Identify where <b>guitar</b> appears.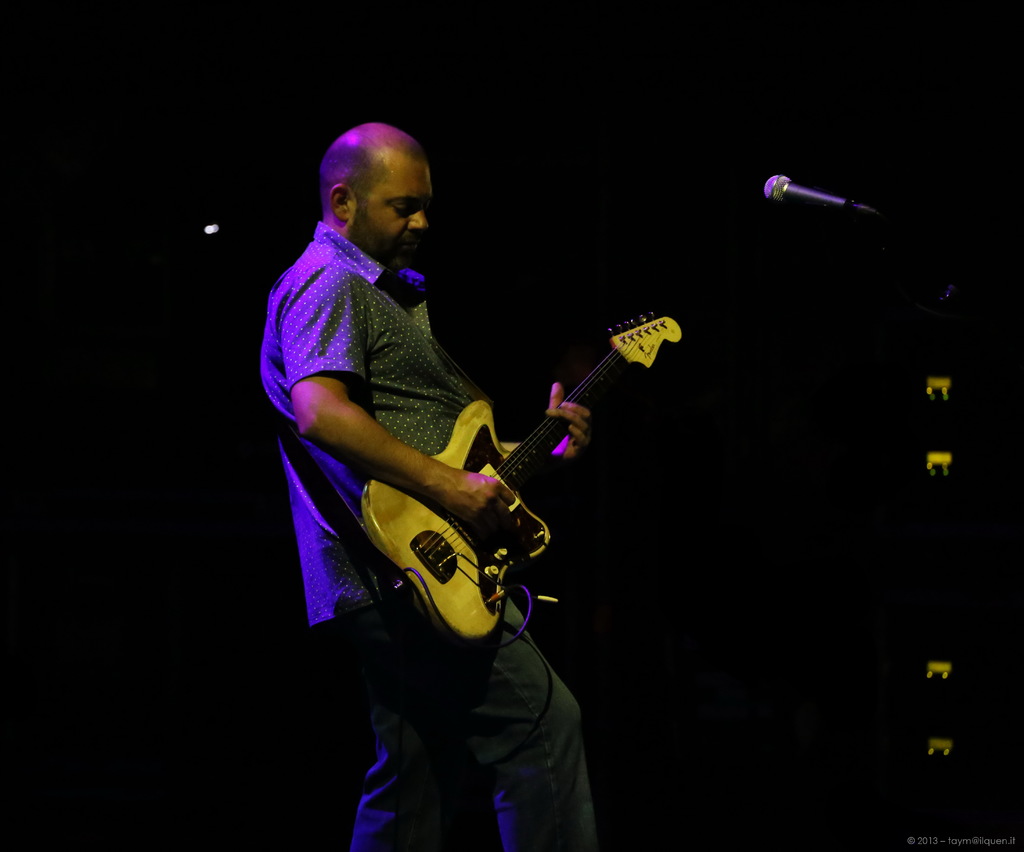
Appears at bbox(353, 304, 684, 658).
